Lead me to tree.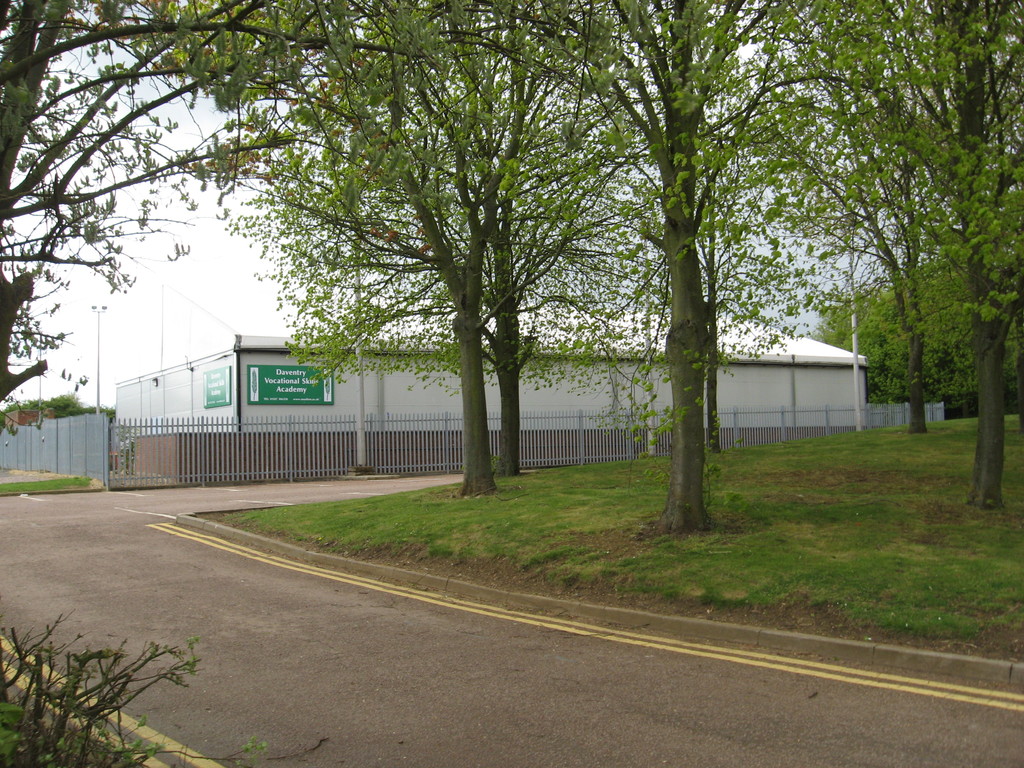
Lead to 721 0 1017 518.
